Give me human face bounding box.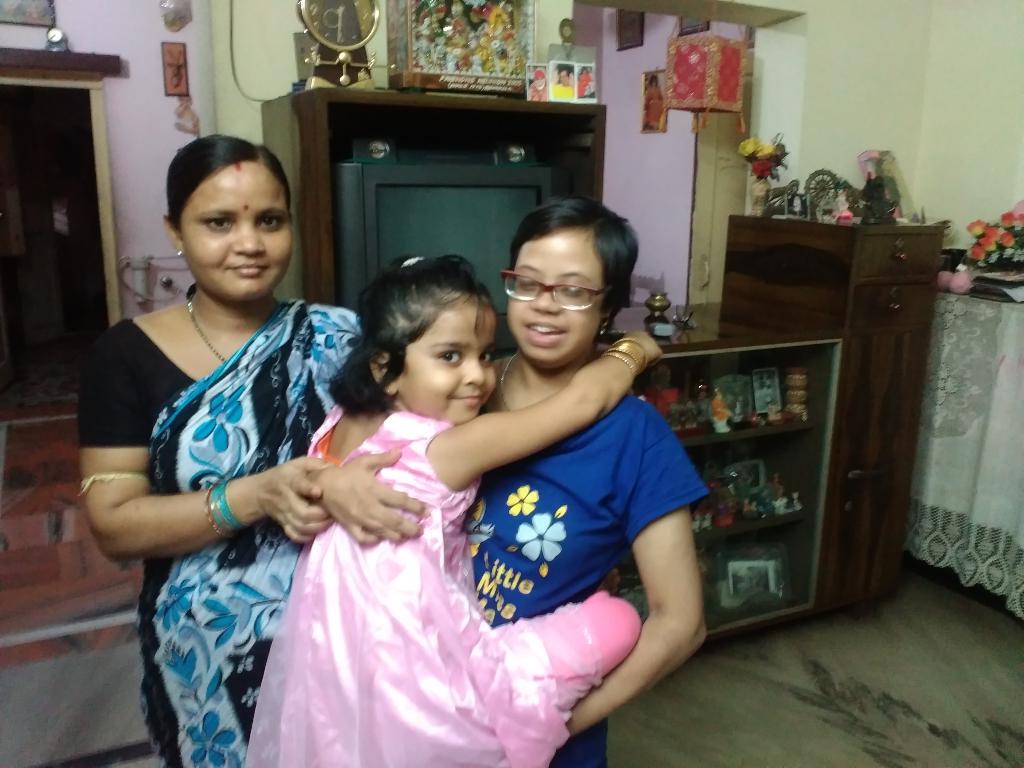
select_region(504, 230, 600, 356).
